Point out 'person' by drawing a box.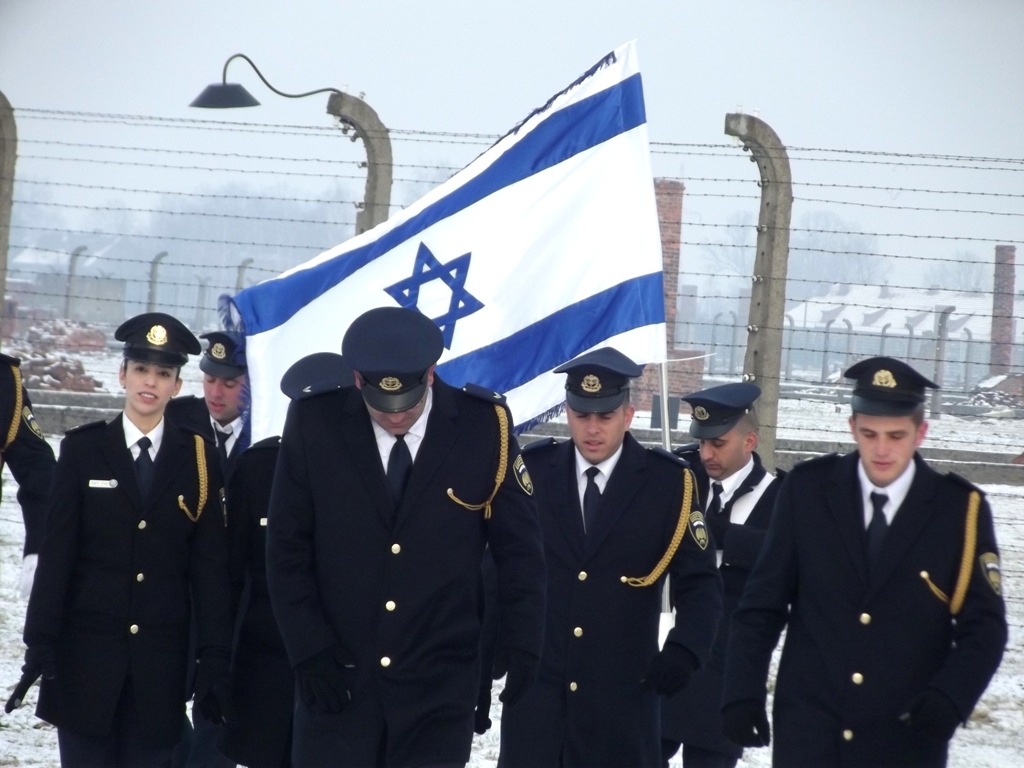
191:327:260:517.
